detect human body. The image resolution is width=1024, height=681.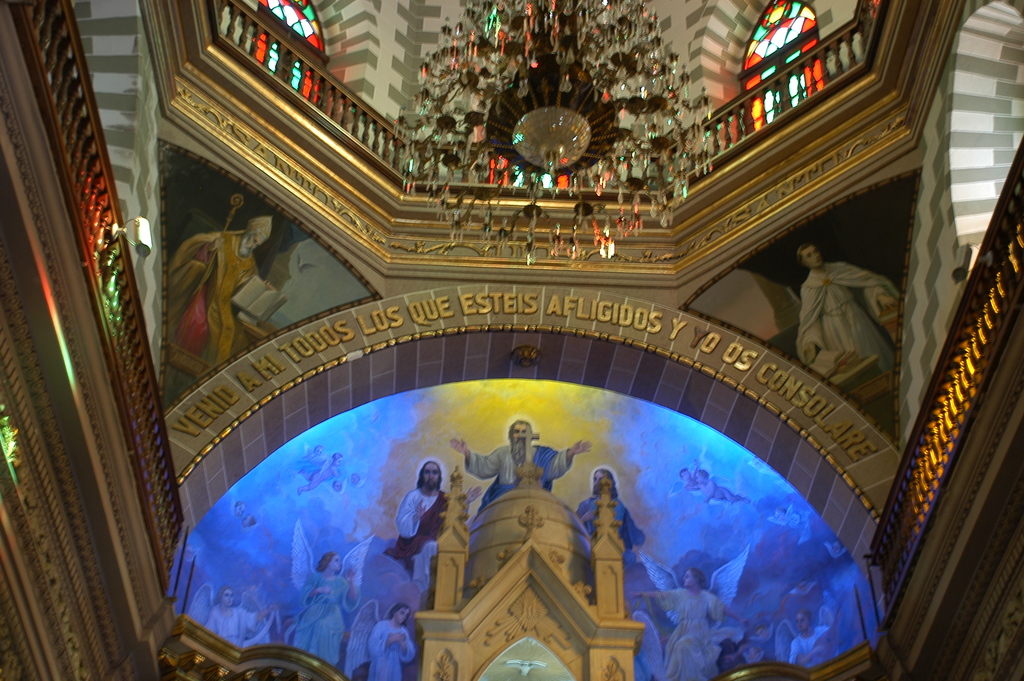
446 438 590 514.
